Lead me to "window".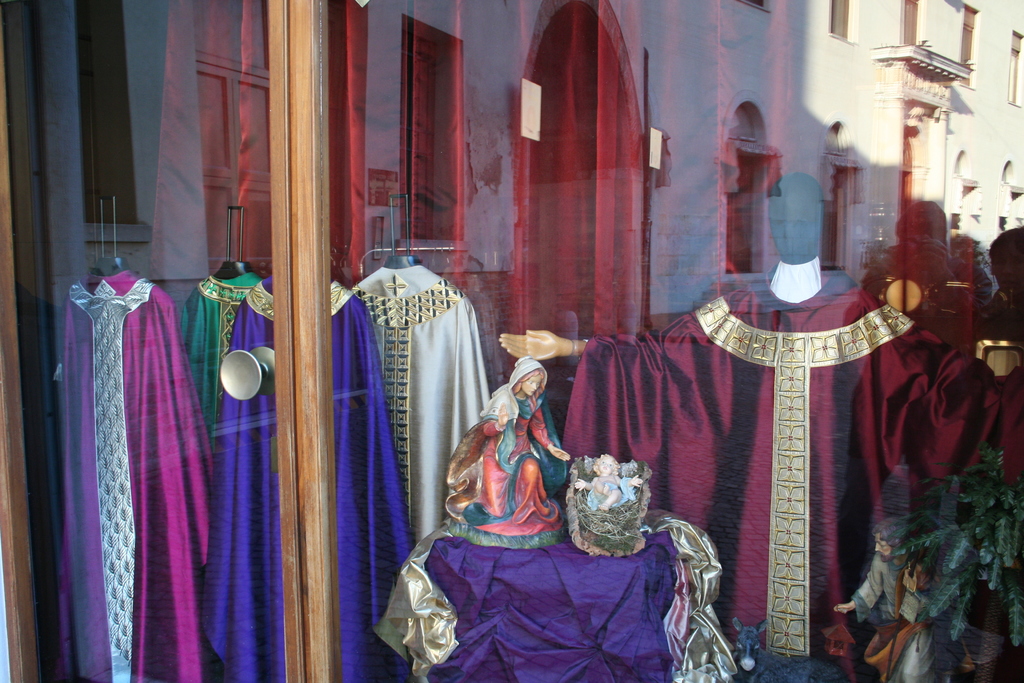
Lead to x1=1005, y1=30, x2=1021, y2=101.
